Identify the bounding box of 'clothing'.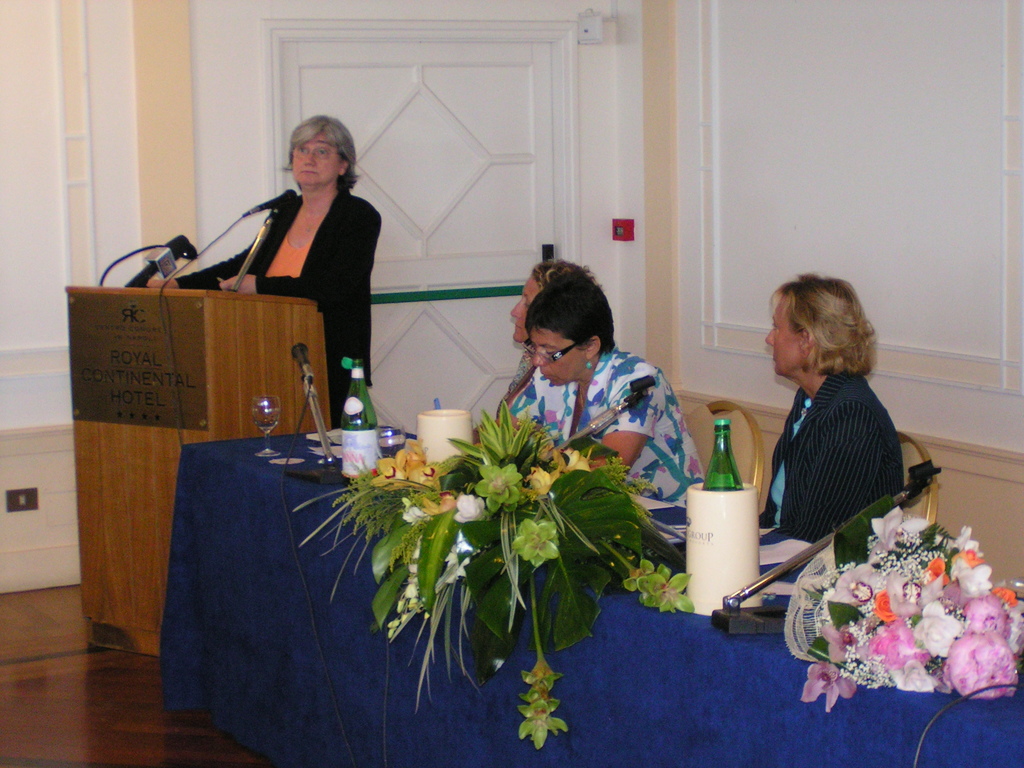
rect(500, 339, 707, 550).
